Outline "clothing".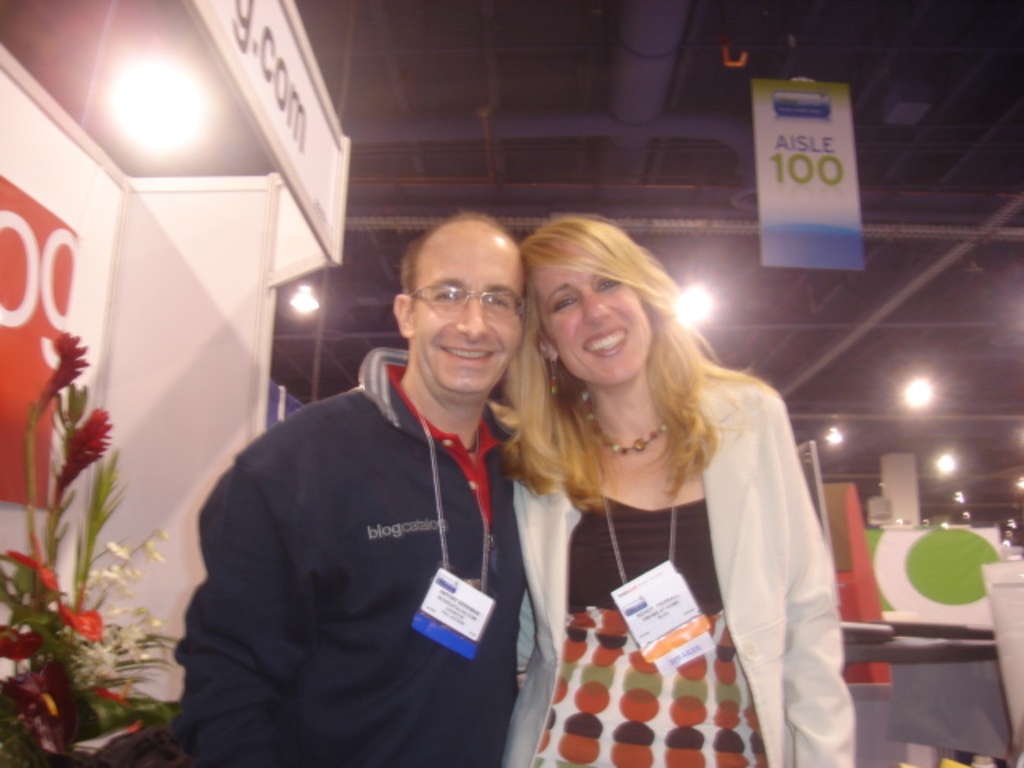
Outline: l=507, t=384, r=856, b=766.
